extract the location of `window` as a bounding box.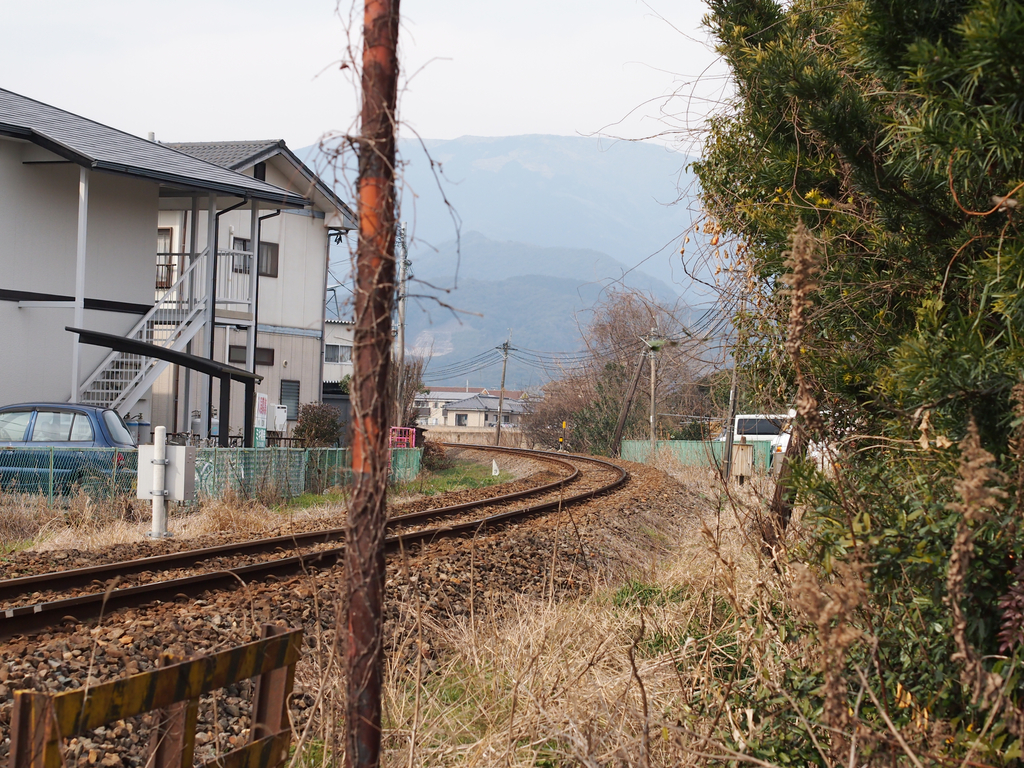
x1=230 y1=348 x2=248 y2=363.
